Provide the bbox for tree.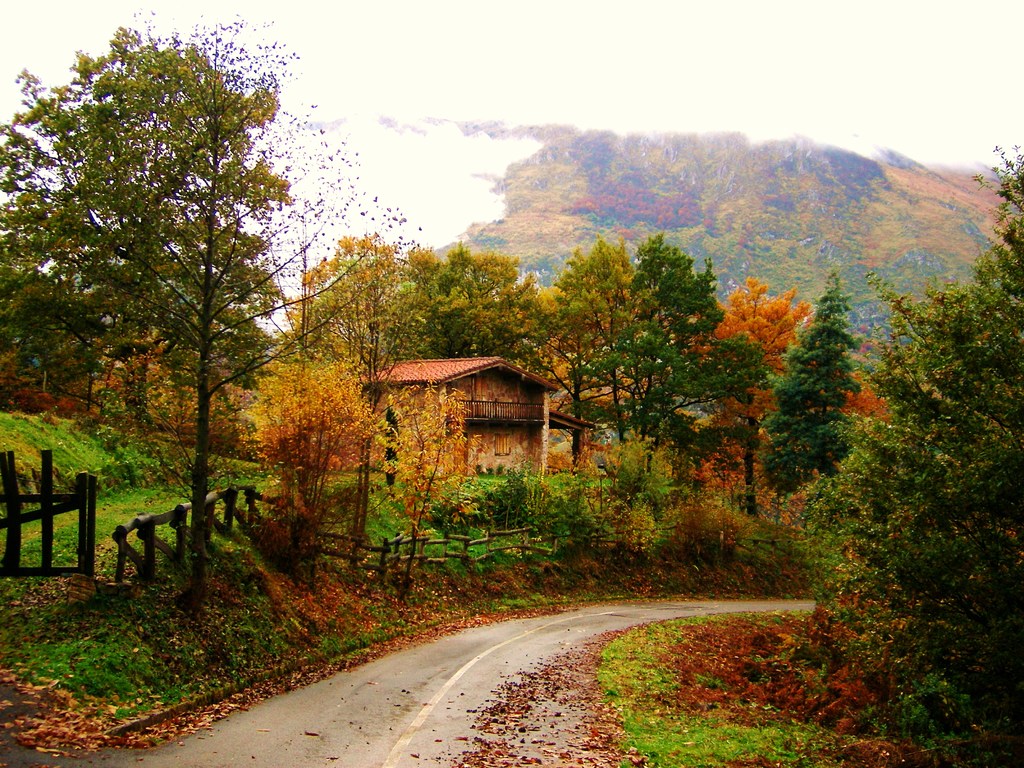
<region>747, 273, 862, 527</region>.
